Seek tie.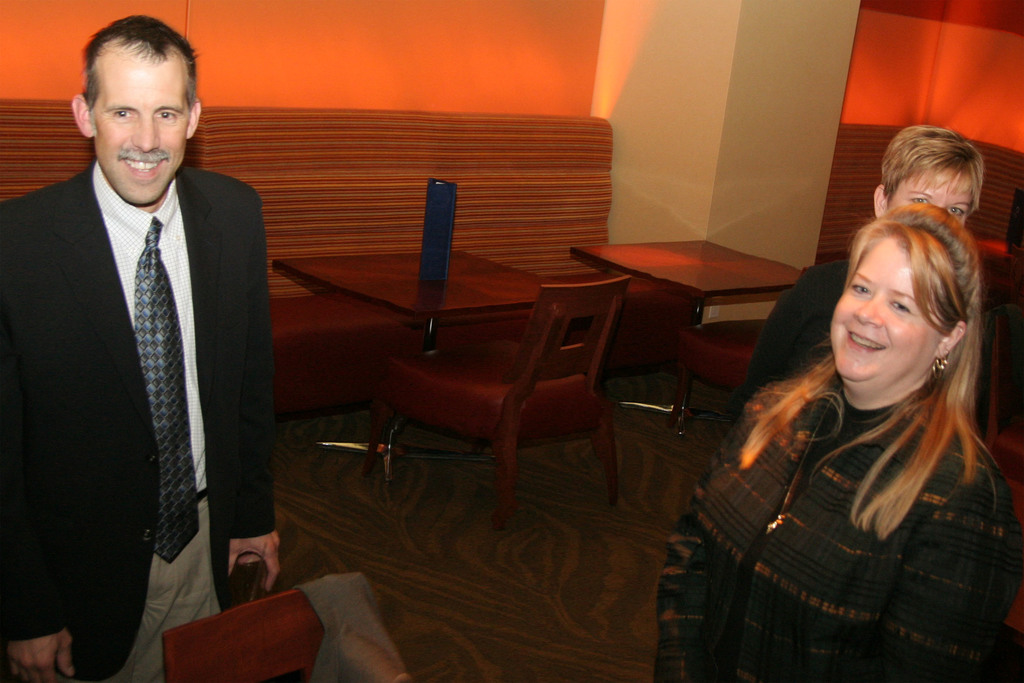
<bbox>131, 212, 202, 568</bbox>.
